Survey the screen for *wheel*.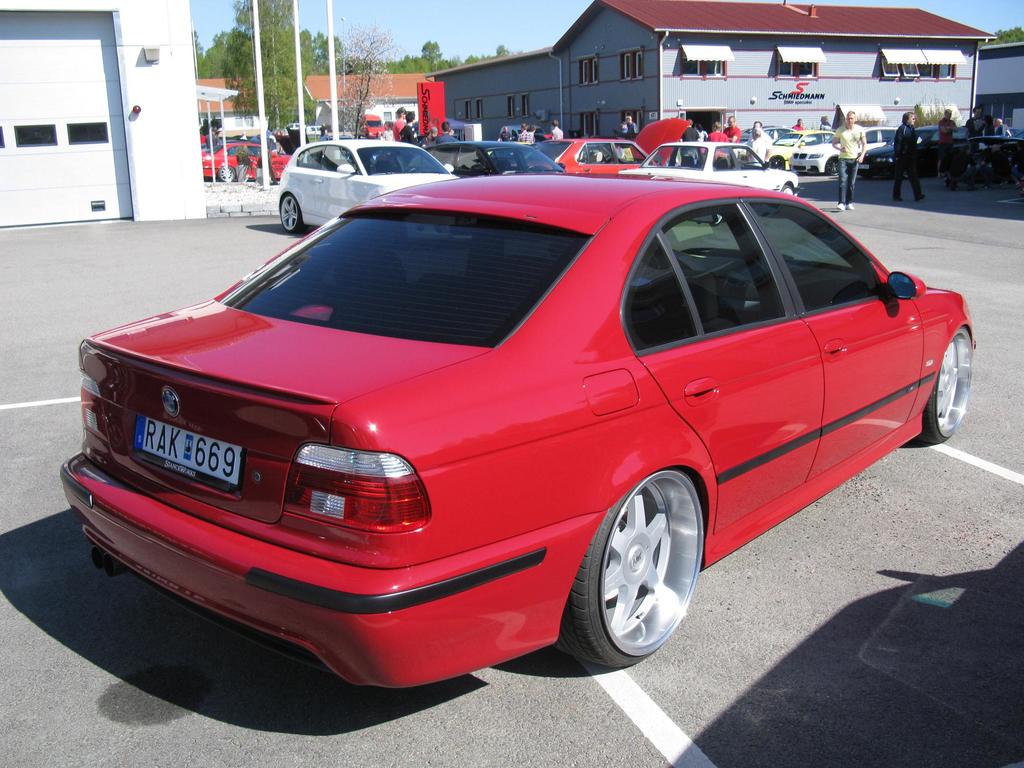
Survey found: crop(221, 165, 234, 180).
